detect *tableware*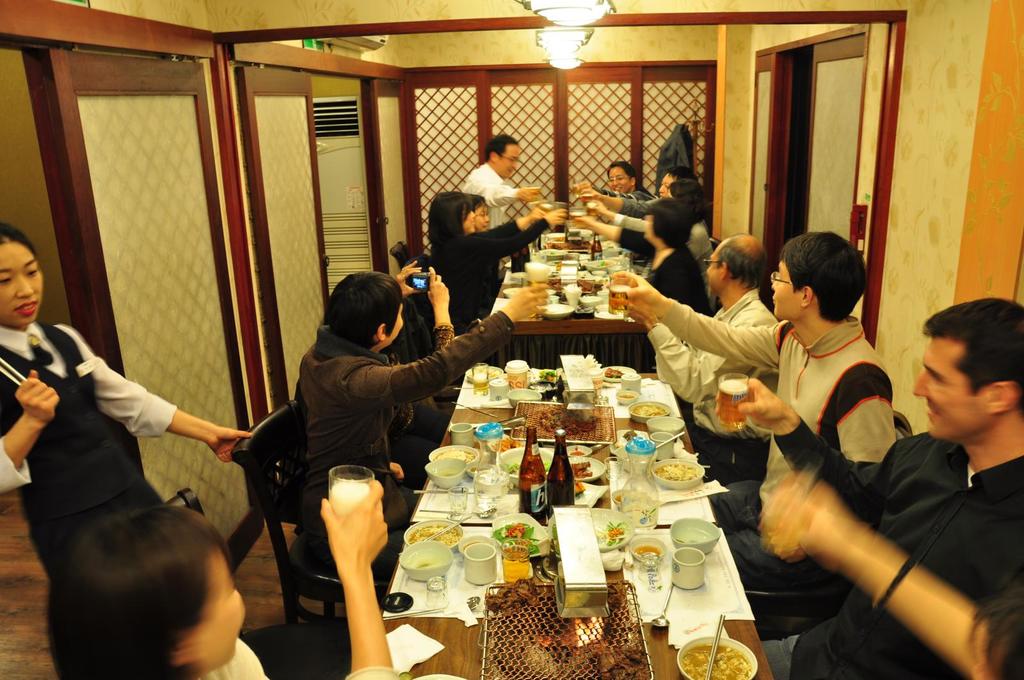
{"x1": 495, "y1": 517, "x2": 557, "y2": 558}
